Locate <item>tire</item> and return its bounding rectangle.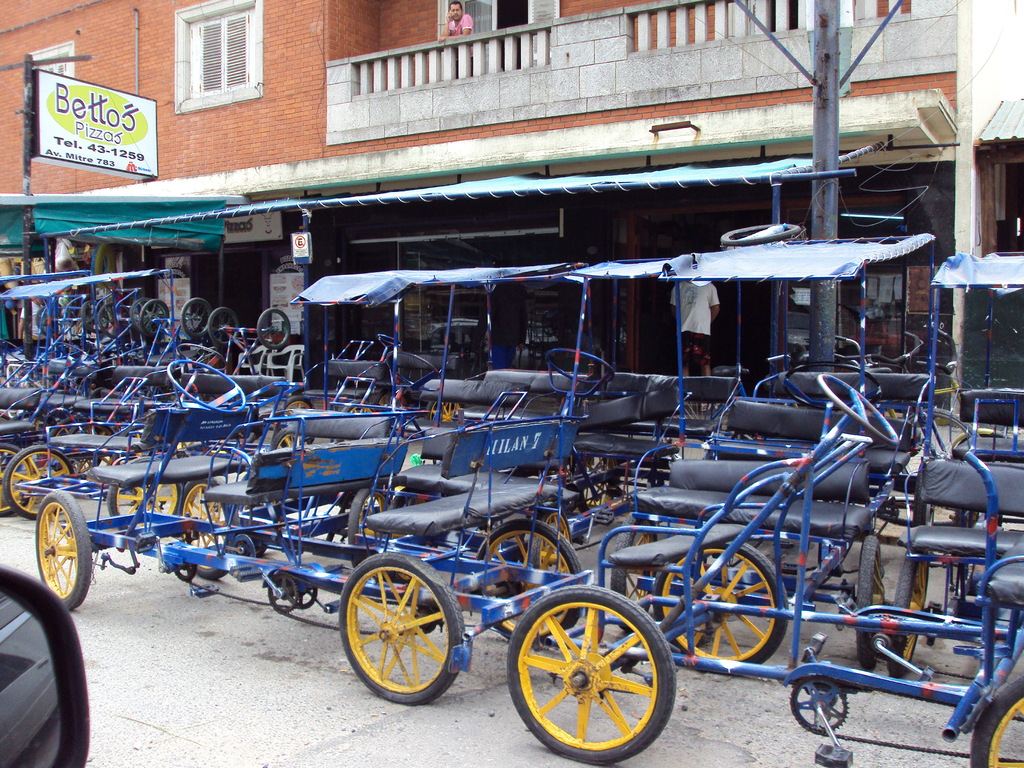
<region>35, 303, 65, 337</region>.
